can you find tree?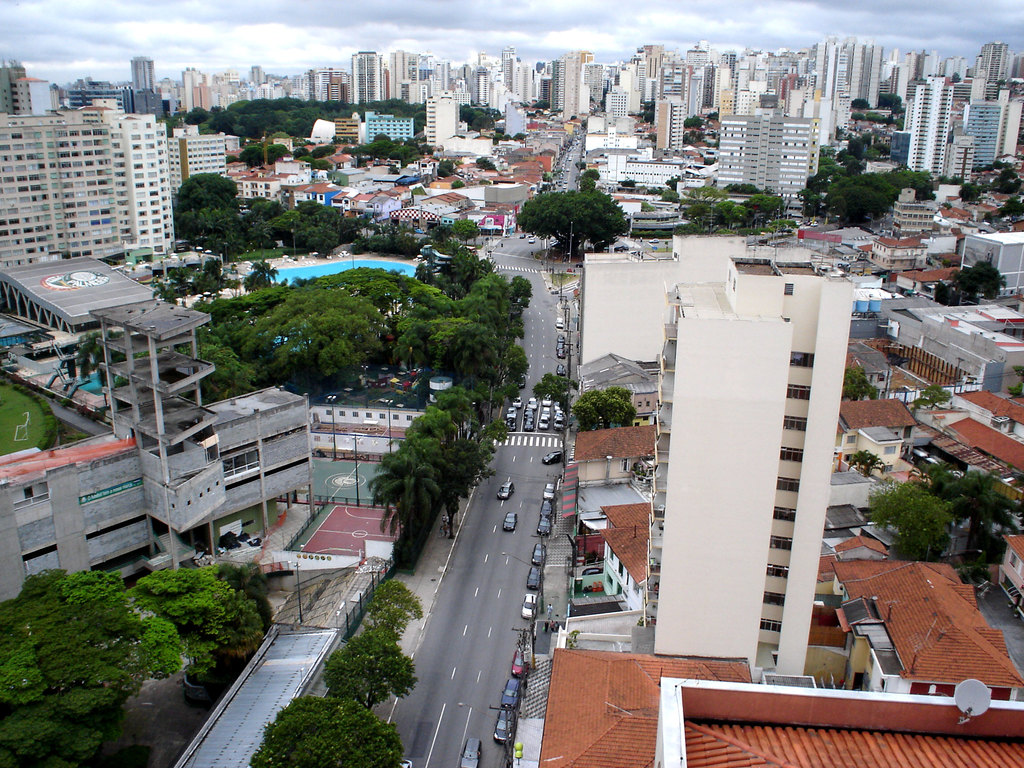
Yes, bounding box: [left=358, top=574, right=426, bottom=640].
